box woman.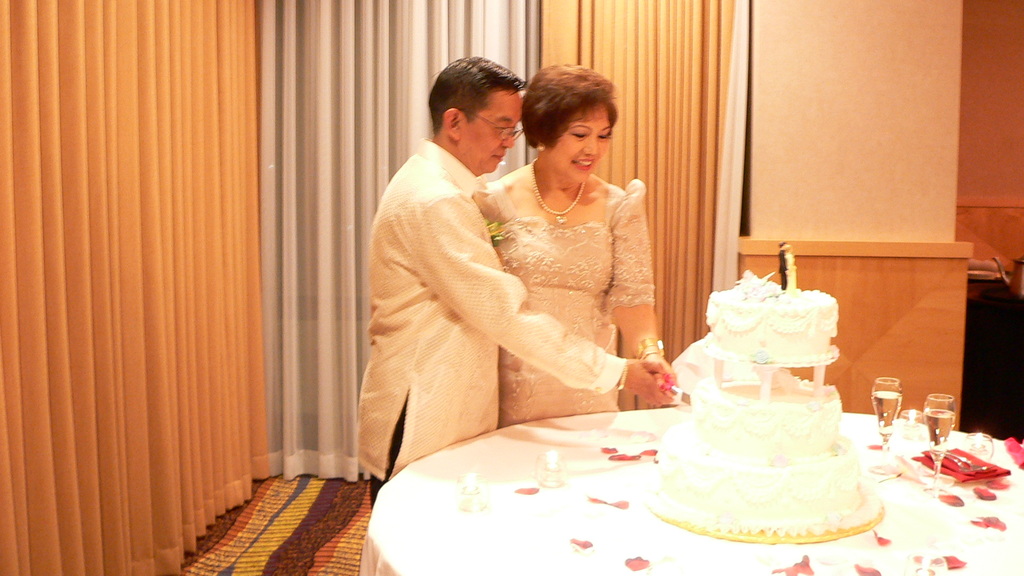
[x1=459, y1=79, x2=656, y2=448].
